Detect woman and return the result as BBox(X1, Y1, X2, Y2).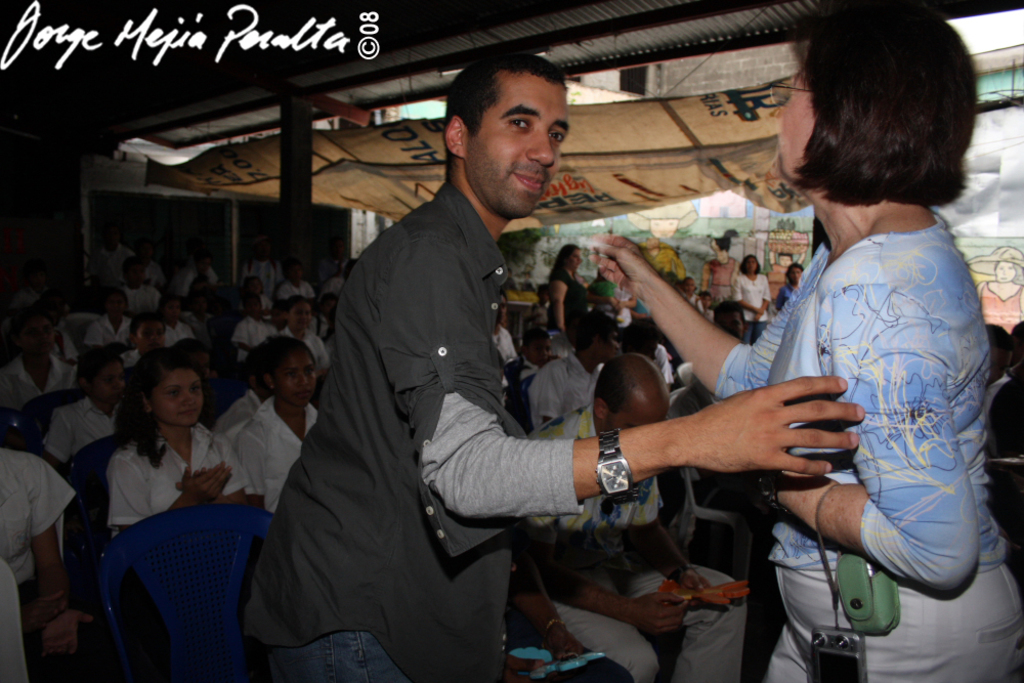
BBox(210, 344, 283, 438).
